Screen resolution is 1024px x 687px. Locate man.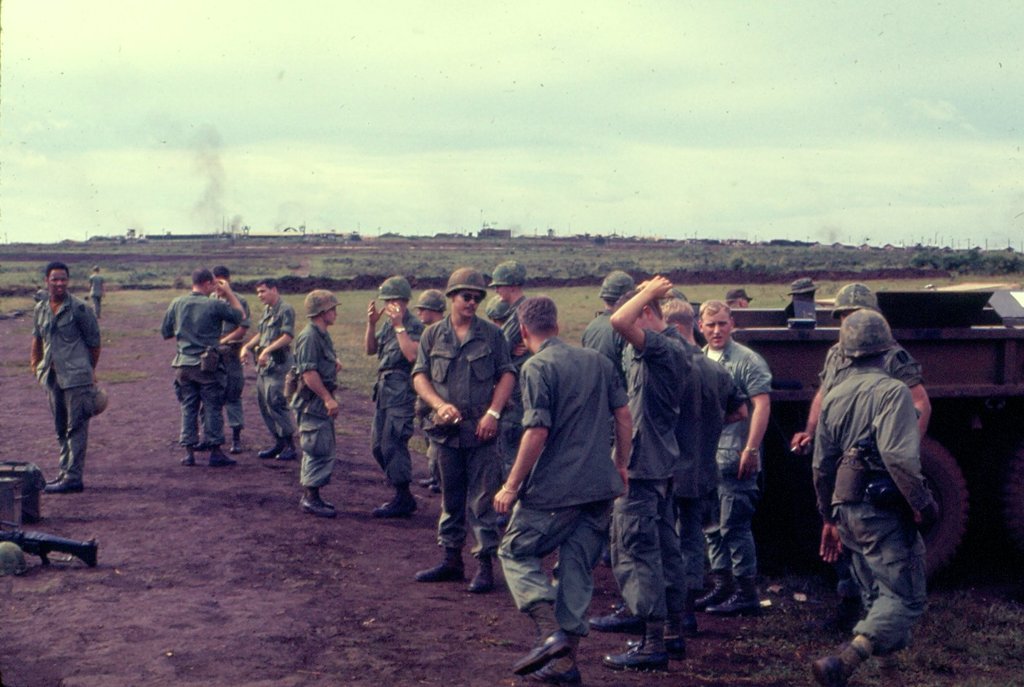
(left=363, top=274, right=426, bottom=519).
